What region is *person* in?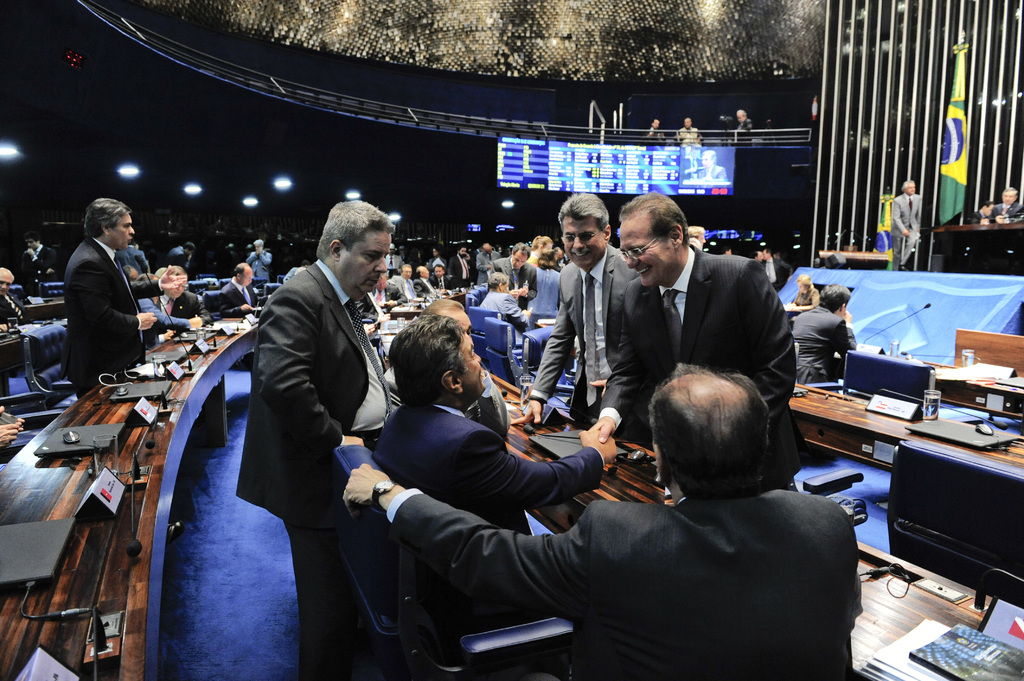
x1=347 y1=362 x2=857 y2=680.
